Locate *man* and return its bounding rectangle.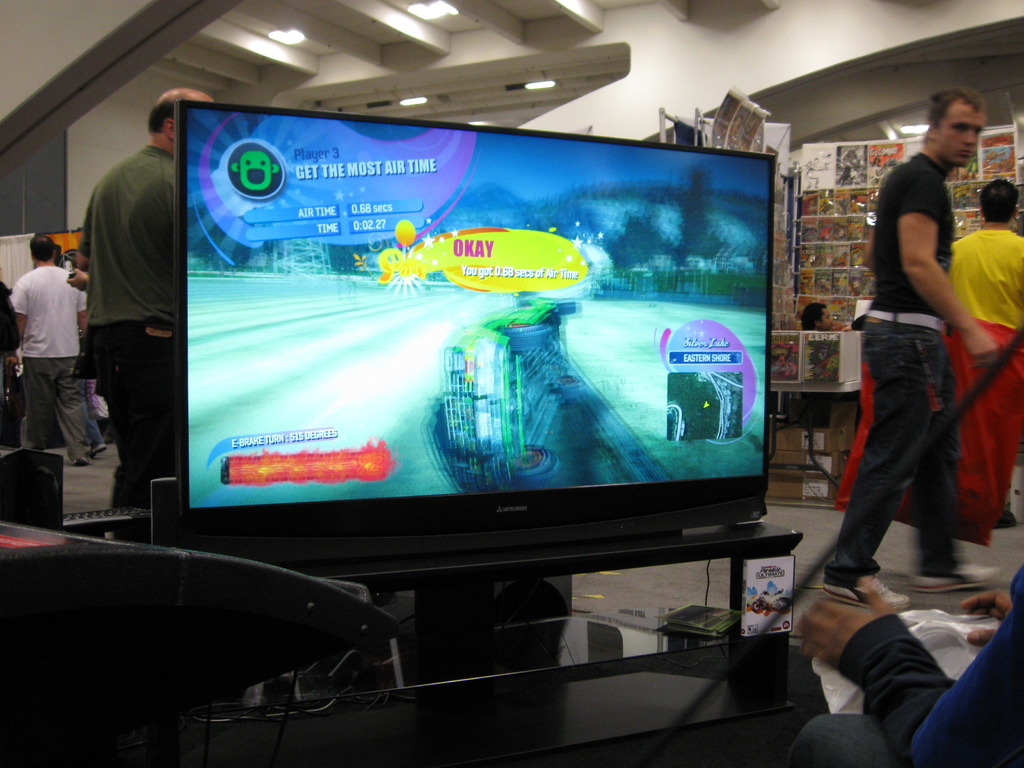
bbox=(76, 87, 214, 542).
